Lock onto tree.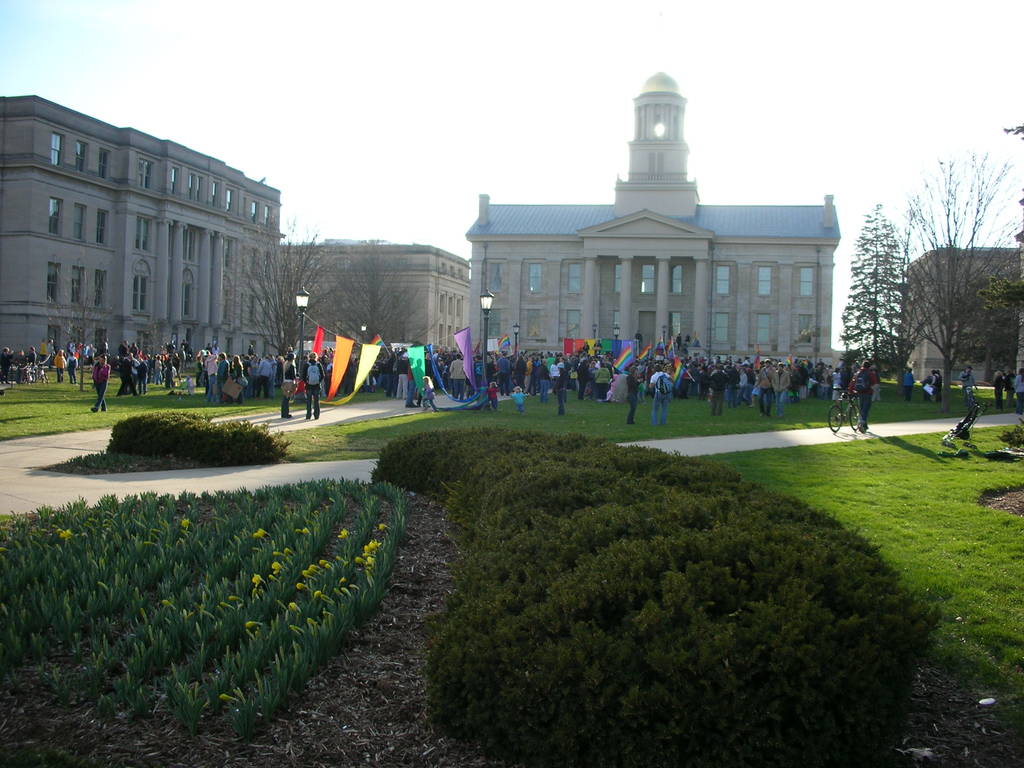
Locked: left=222, top=213, right=342, bottom=371.
